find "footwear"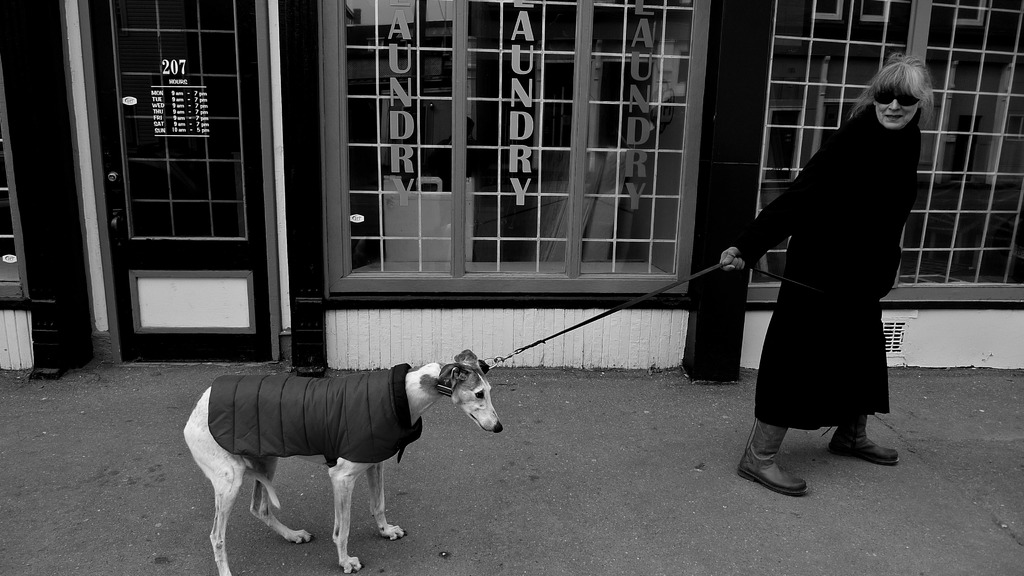
pyautogui.locateOnScreen(738, 418, 811, 497)
